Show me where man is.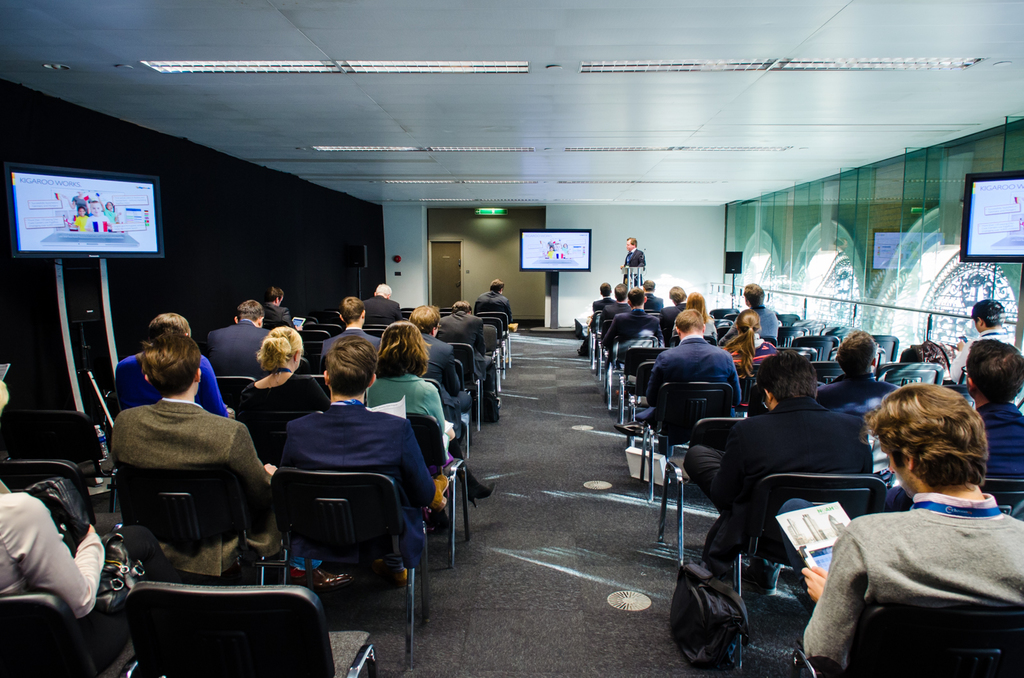
man is at x1=362 y1=283 x2=400 y2=327.
